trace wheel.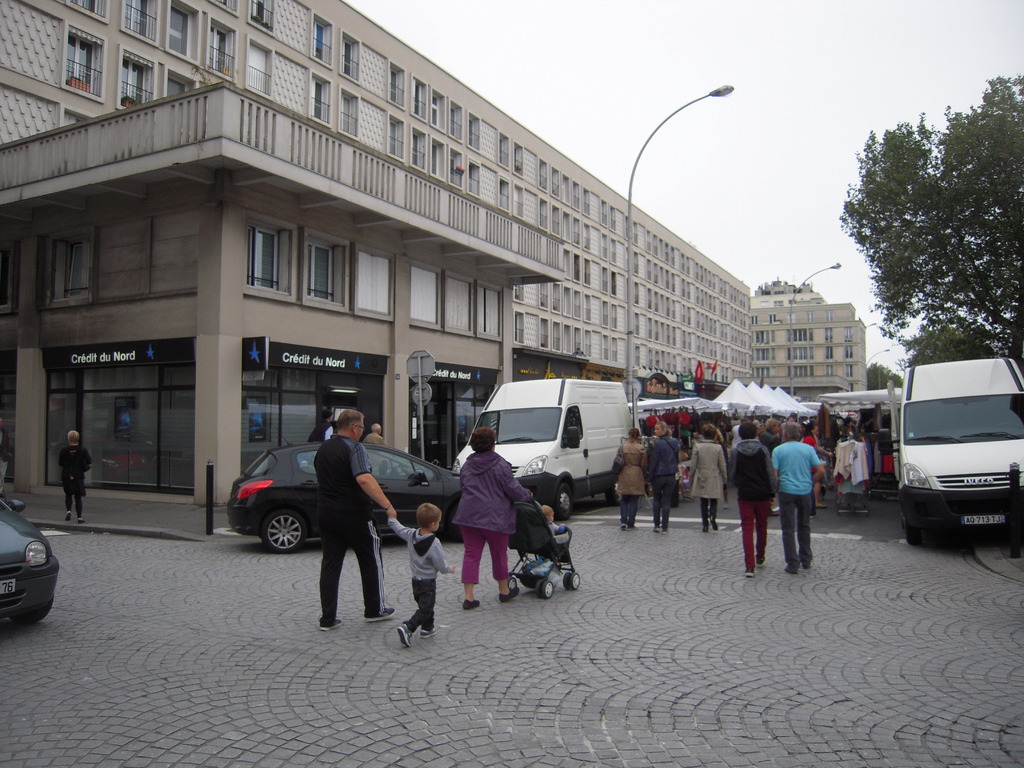
Traced to locate(607, 476, 623, 504).
